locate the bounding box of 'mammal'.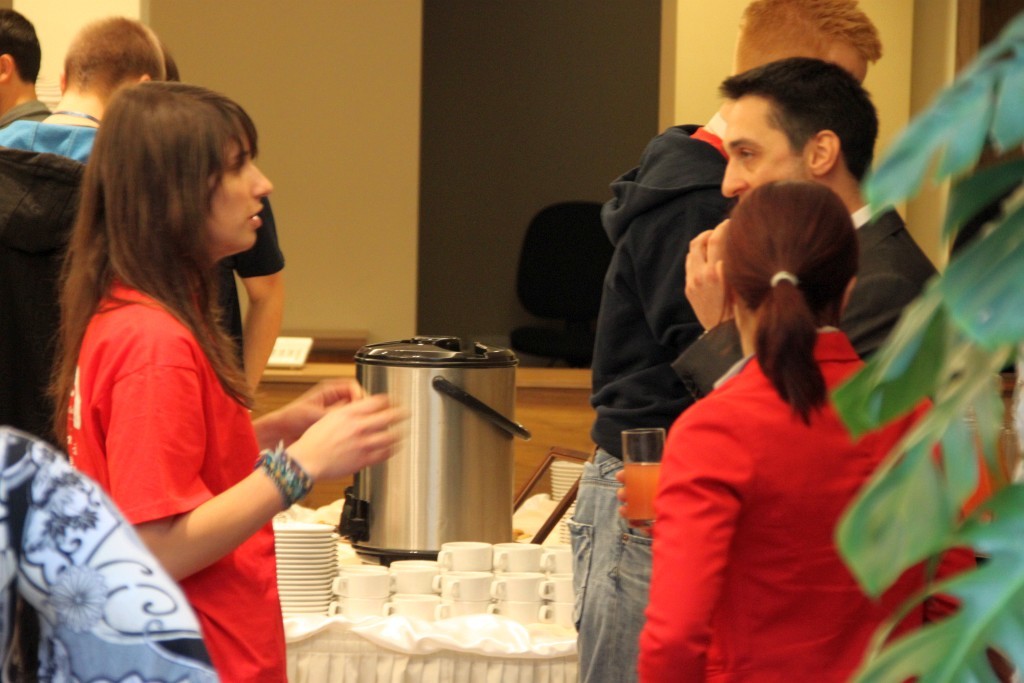
Bounding box: bbox(52, 78, 412, 682).
